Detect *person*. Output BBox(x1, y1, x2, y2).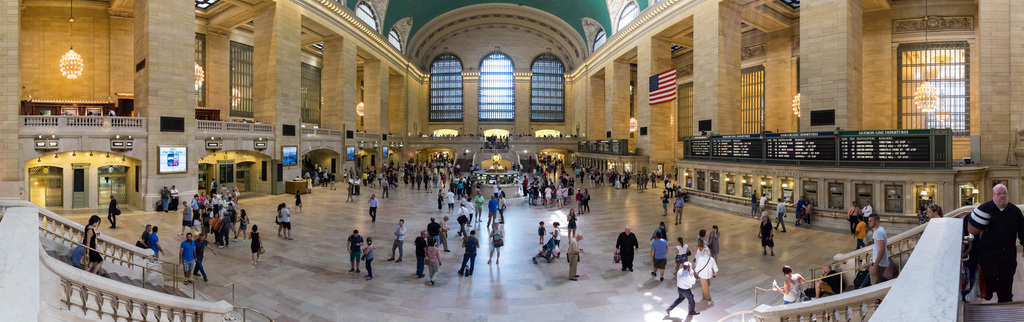
BBox(437, 188, 444, 210).
